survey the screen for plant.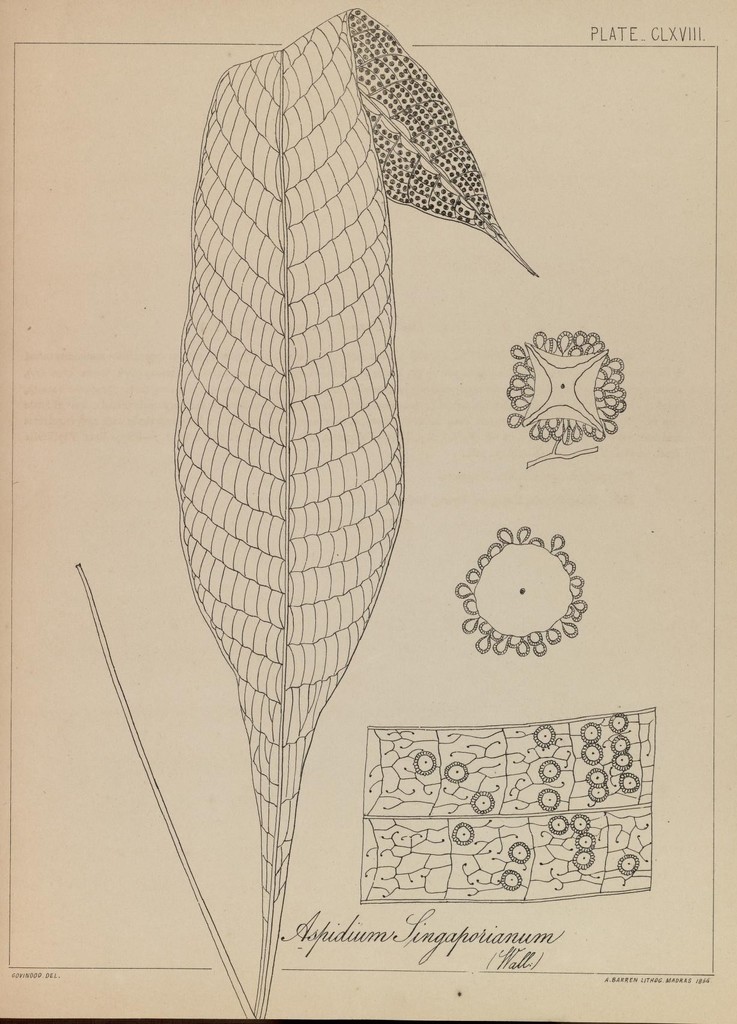
Survey found: rect(72, 0, 539, 1022).
